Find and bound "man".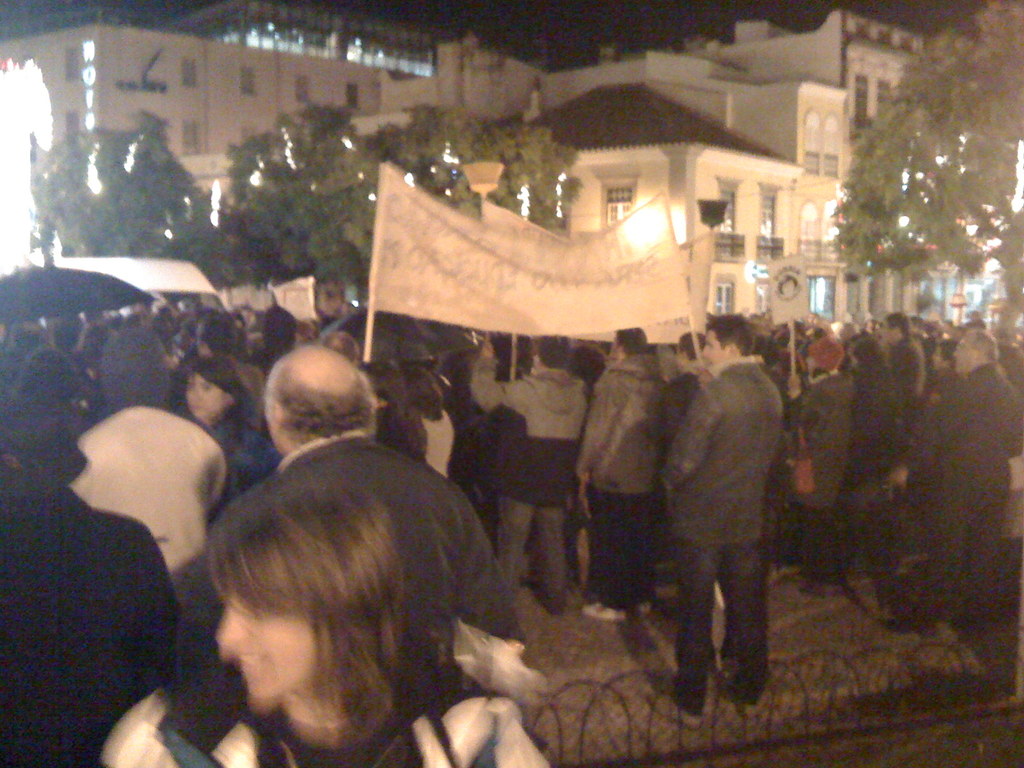
Bound: {"x1": 925, "y1": 303, "x2": 1023, "y2": 625}.
